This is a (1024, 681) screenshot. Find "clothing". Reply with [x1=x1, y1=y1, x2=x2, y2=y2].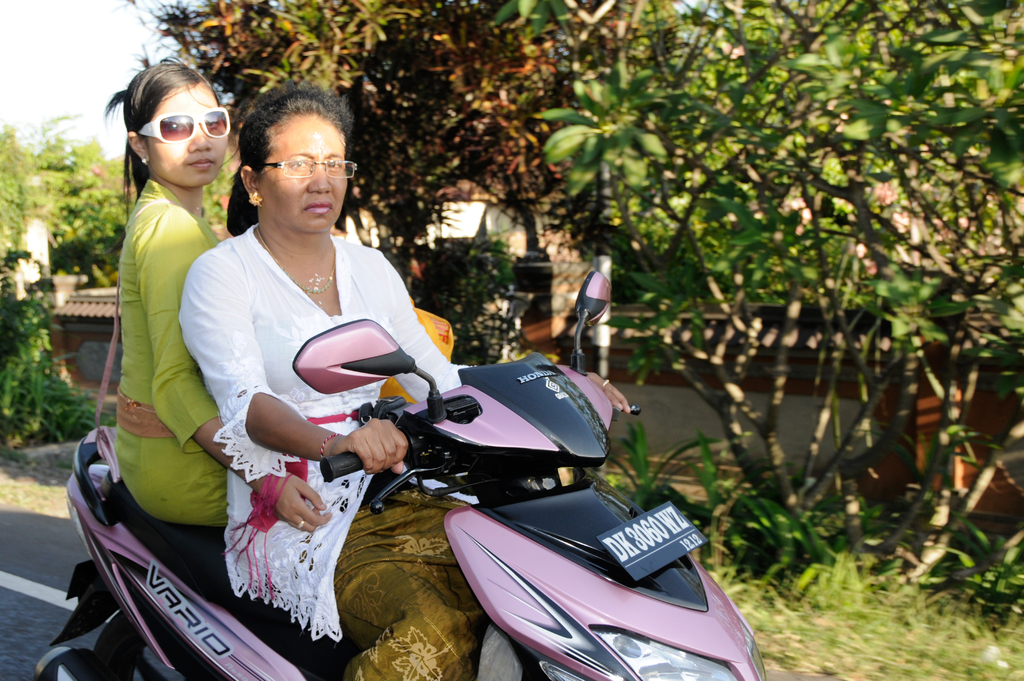
[x1=111, y1=183, x2=230, y2=523].
